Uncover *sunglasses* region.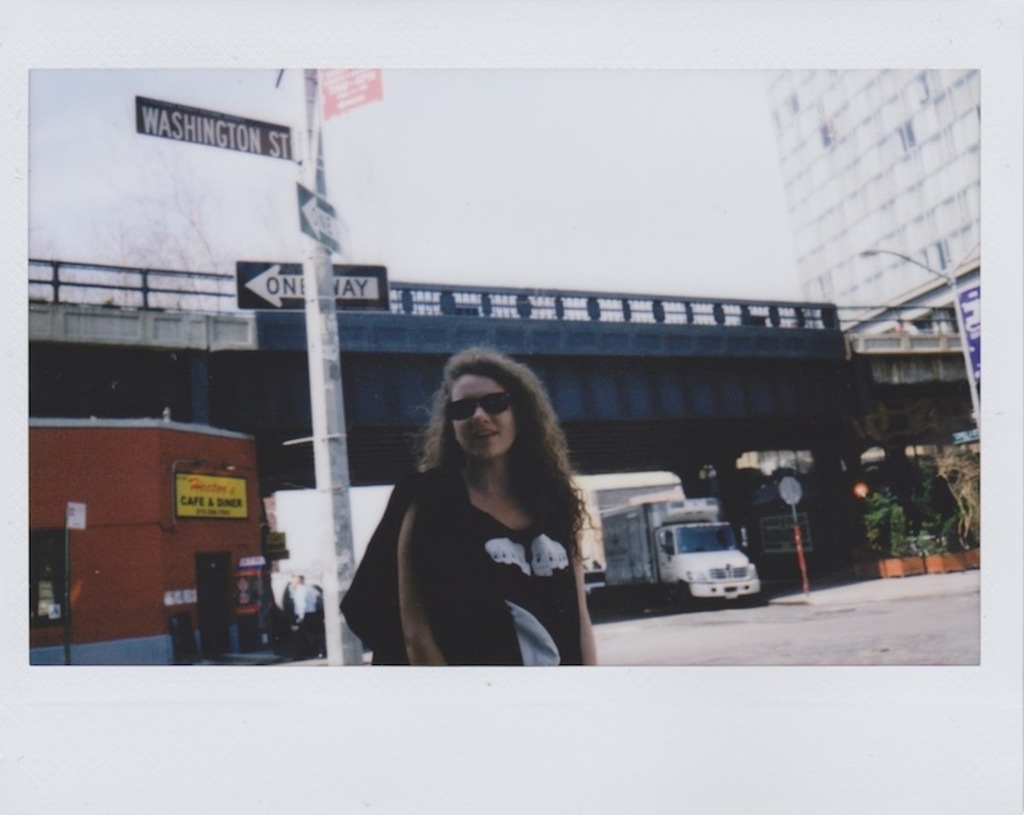
Uncovered: 442, 393, 518, 421.
